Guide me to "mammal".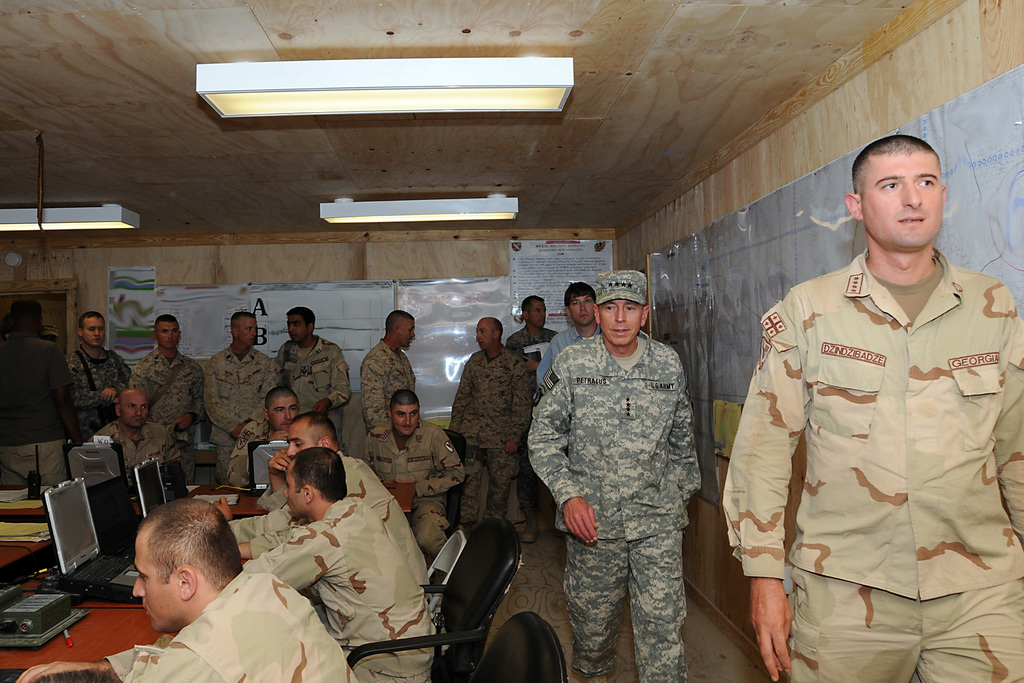
Guidance: pyautogui.locateOnScreen(512, 294, 559, 365).
